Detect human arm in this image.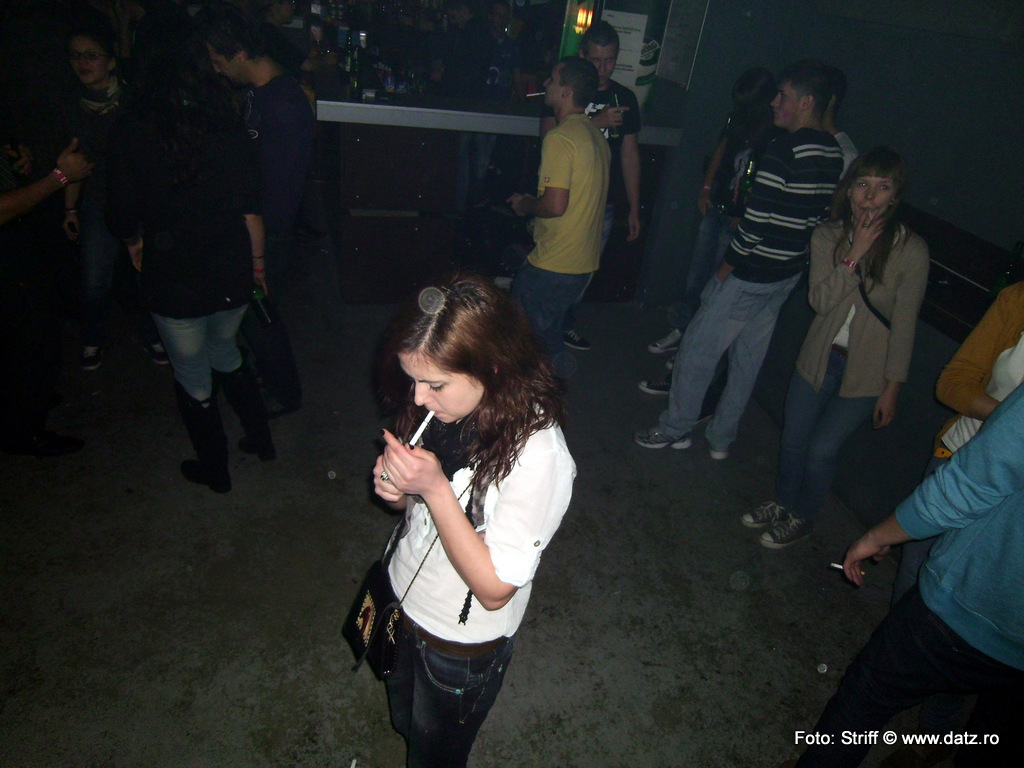
Detection: (x1=0, y1=134, x2=95, y2=221).
